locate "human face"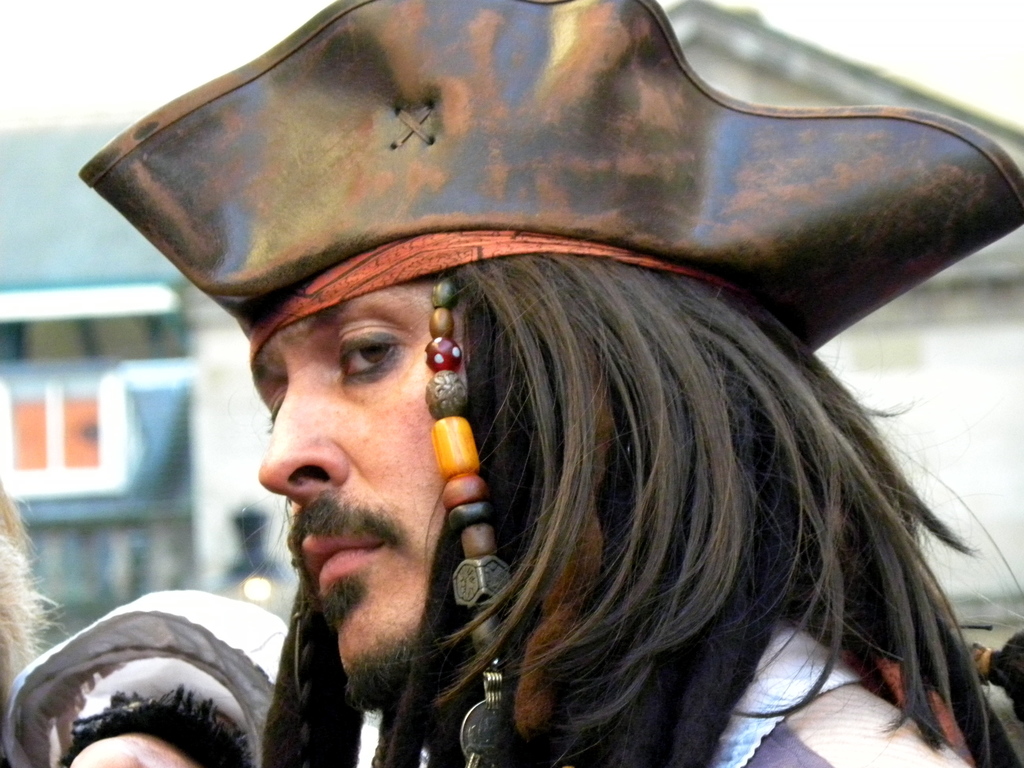
bbox=[250, 279, 468, 714]
